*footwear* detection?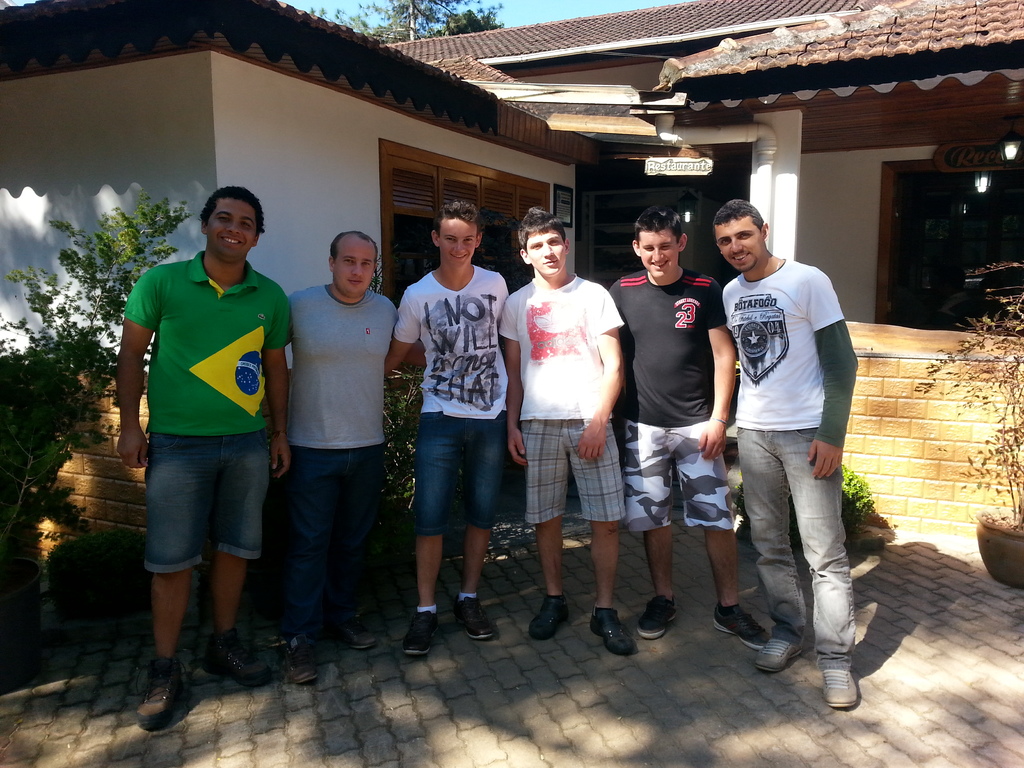
[822,660,856,712]
